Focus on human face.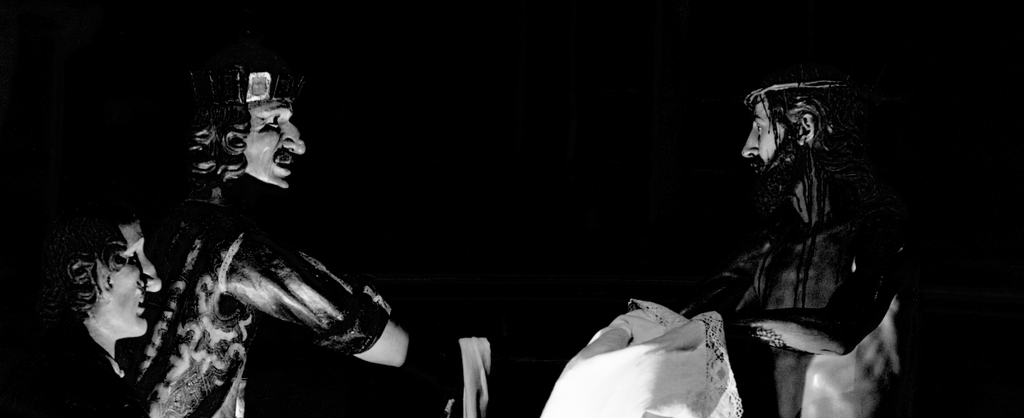
Focused at box=[232, 96, 314, 206].
